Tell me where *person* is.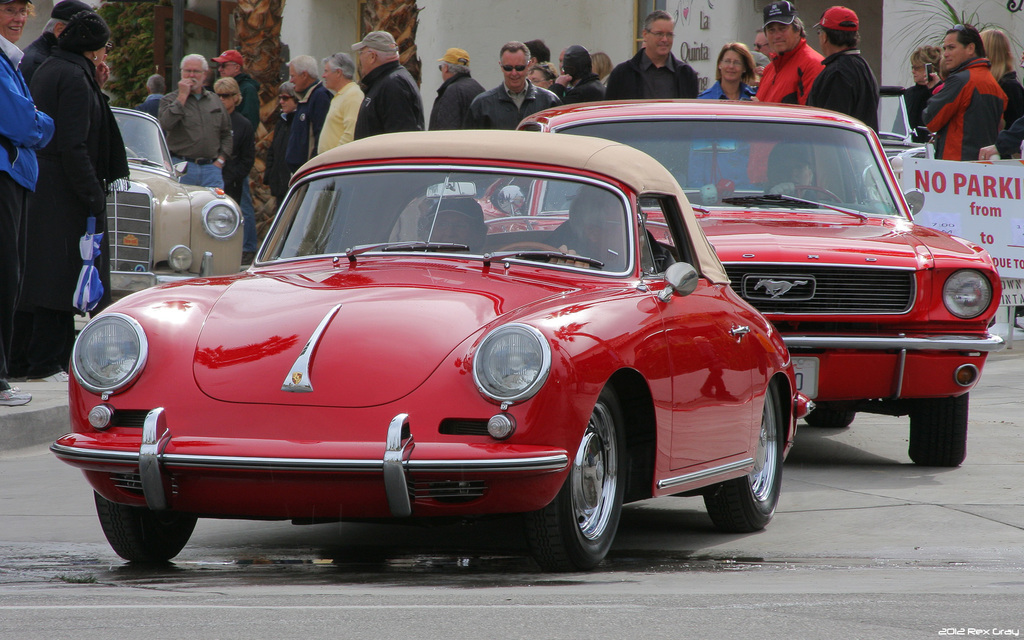
*person* is at 268, 82, 299, 204.
